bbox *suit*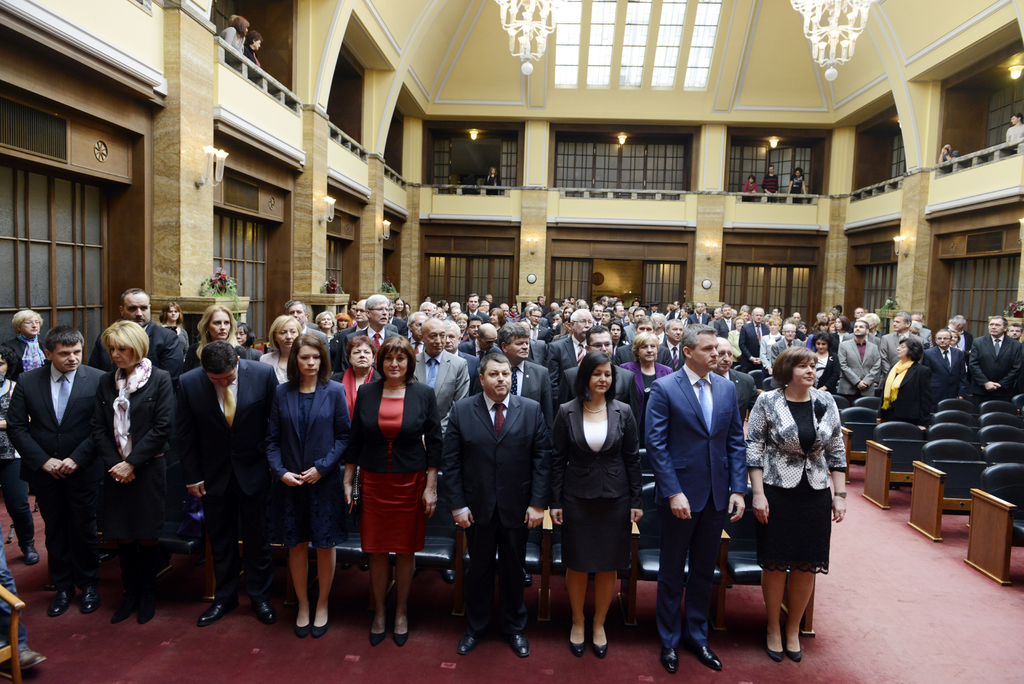
box(717, 319, 729, 340)
